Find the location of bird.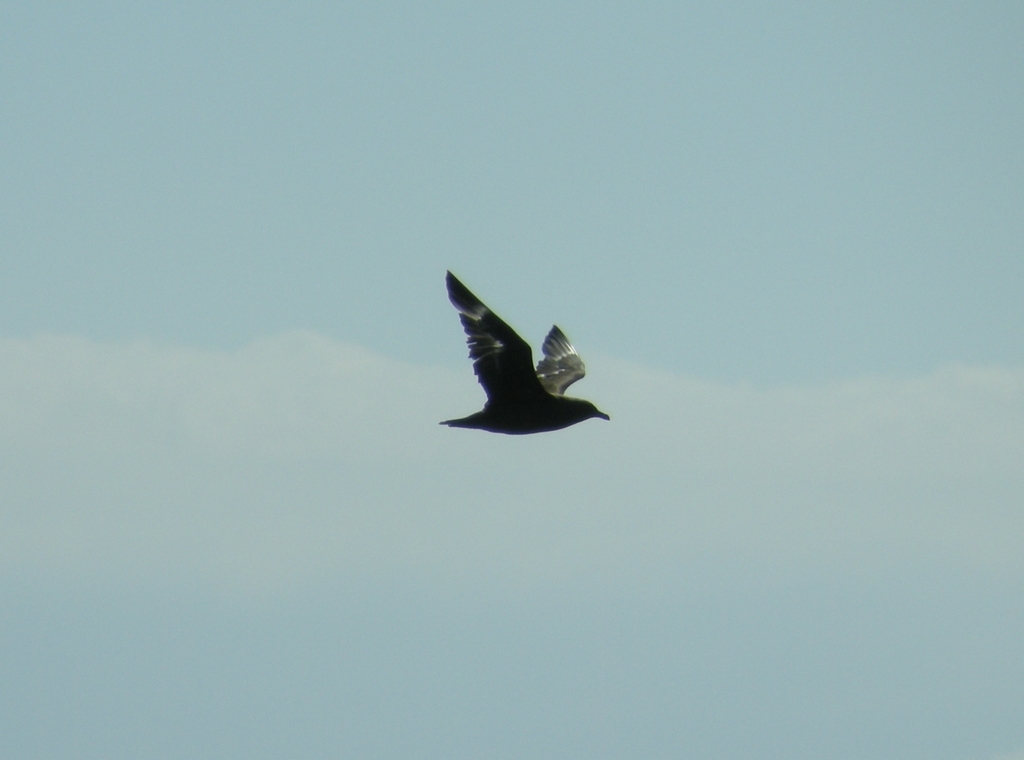
Location: bbox=[425, 266, 609, 451].
